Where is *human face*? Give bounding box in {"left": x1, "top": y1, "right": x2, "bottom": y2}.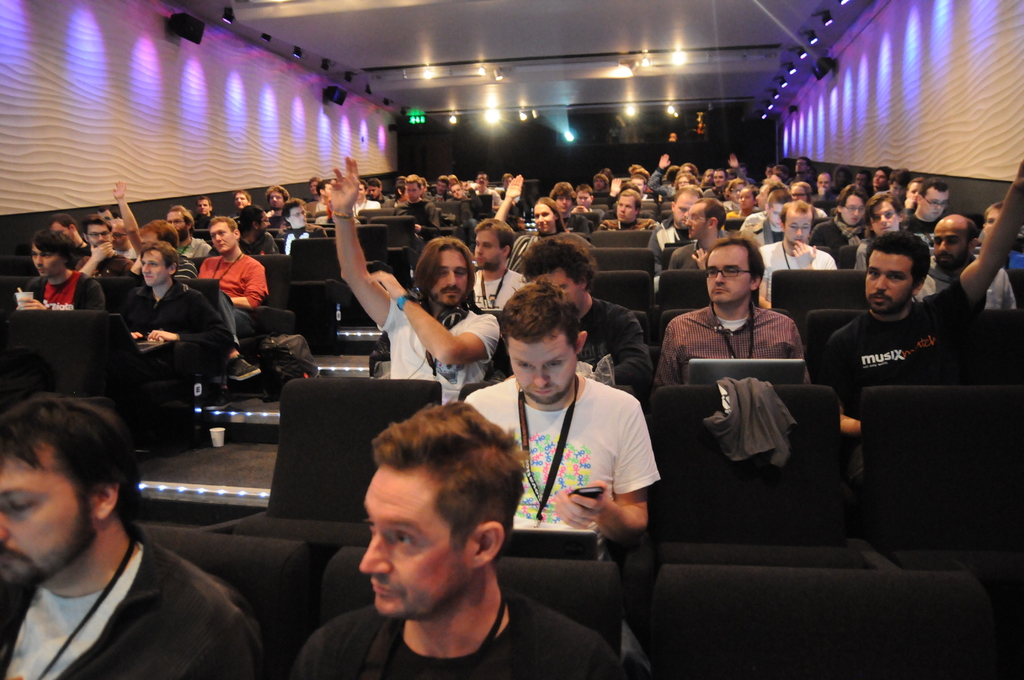
{"left": 429, "top": 245, "right": 471, "bottom": 310}.
